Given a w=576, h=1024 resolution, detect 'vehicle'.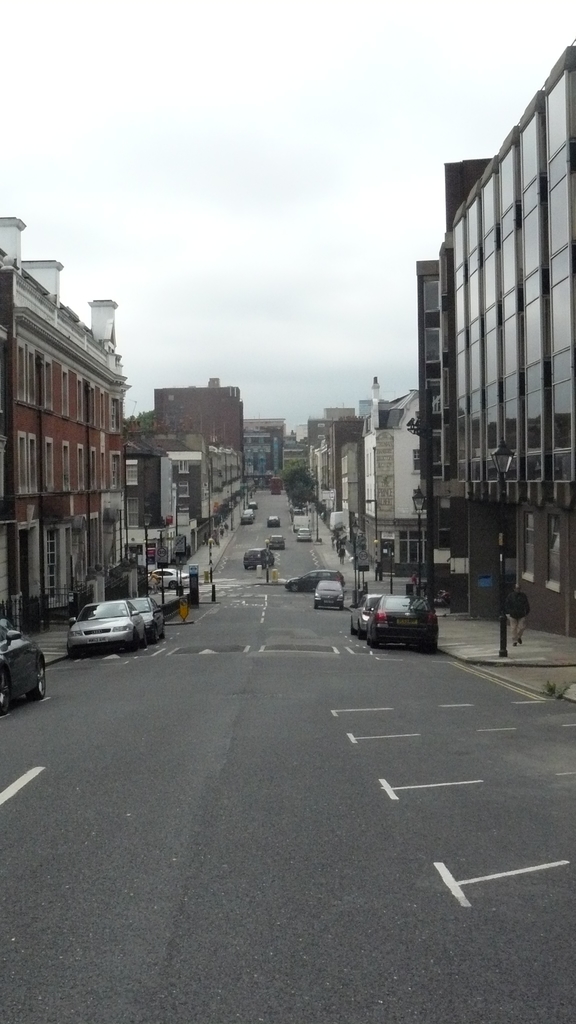
{"x1": 267, "y1": 515, "x2": 281, "y2": 529}.
